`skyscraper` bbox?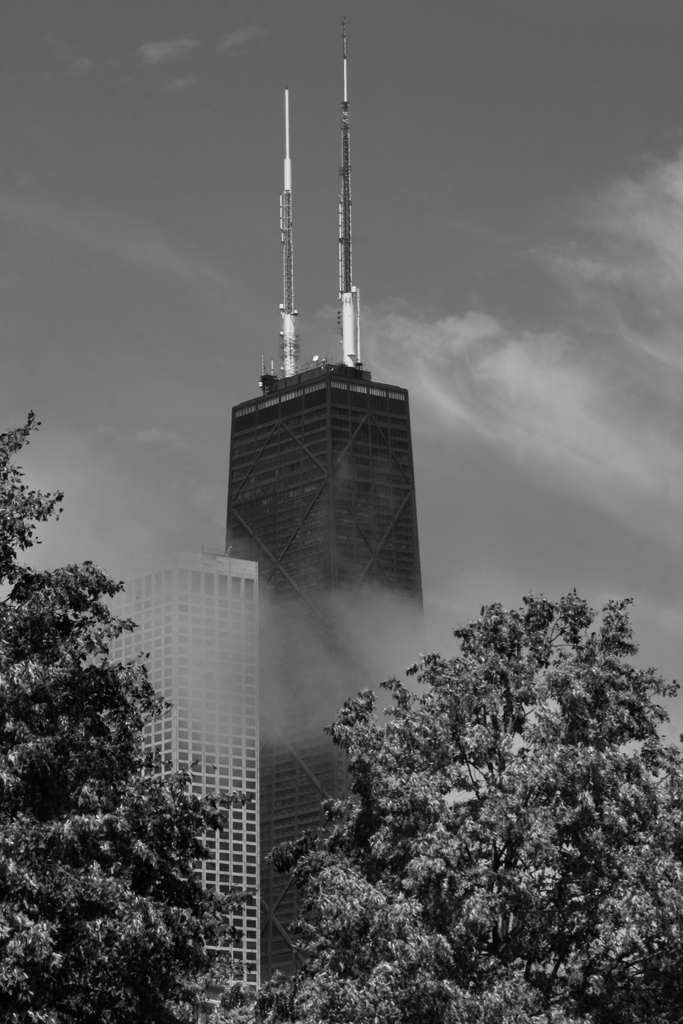
231 354 448 996
